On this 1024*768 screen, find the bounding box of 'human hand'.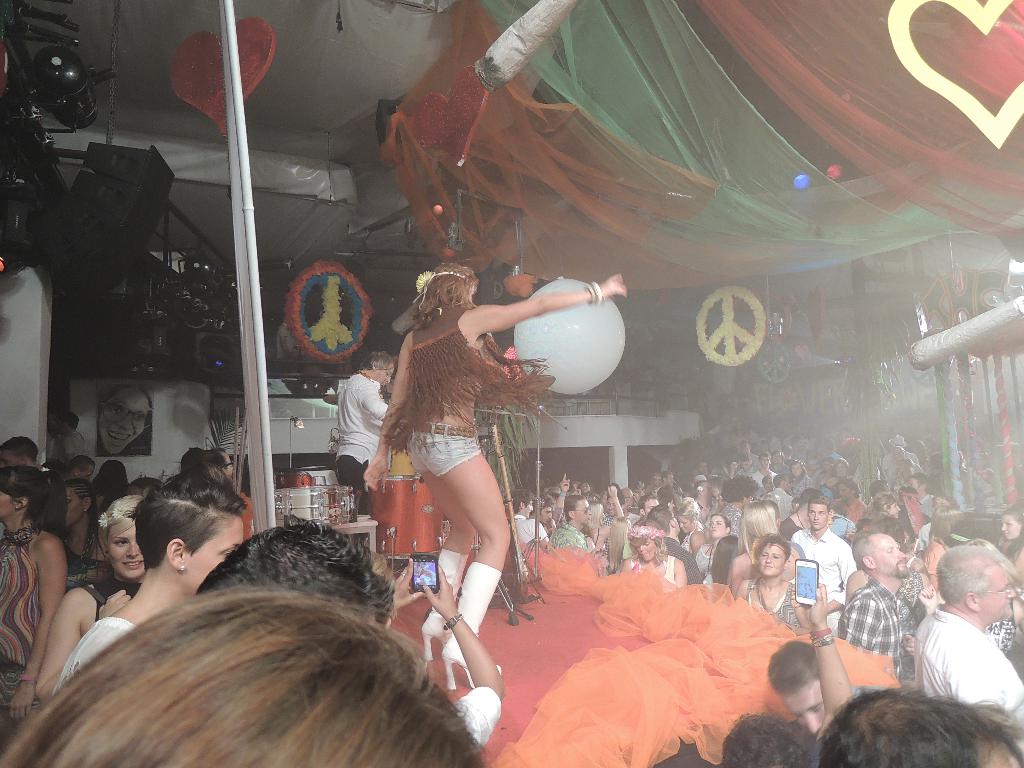
Bounding box: rect(559, 472, 571, 493).
